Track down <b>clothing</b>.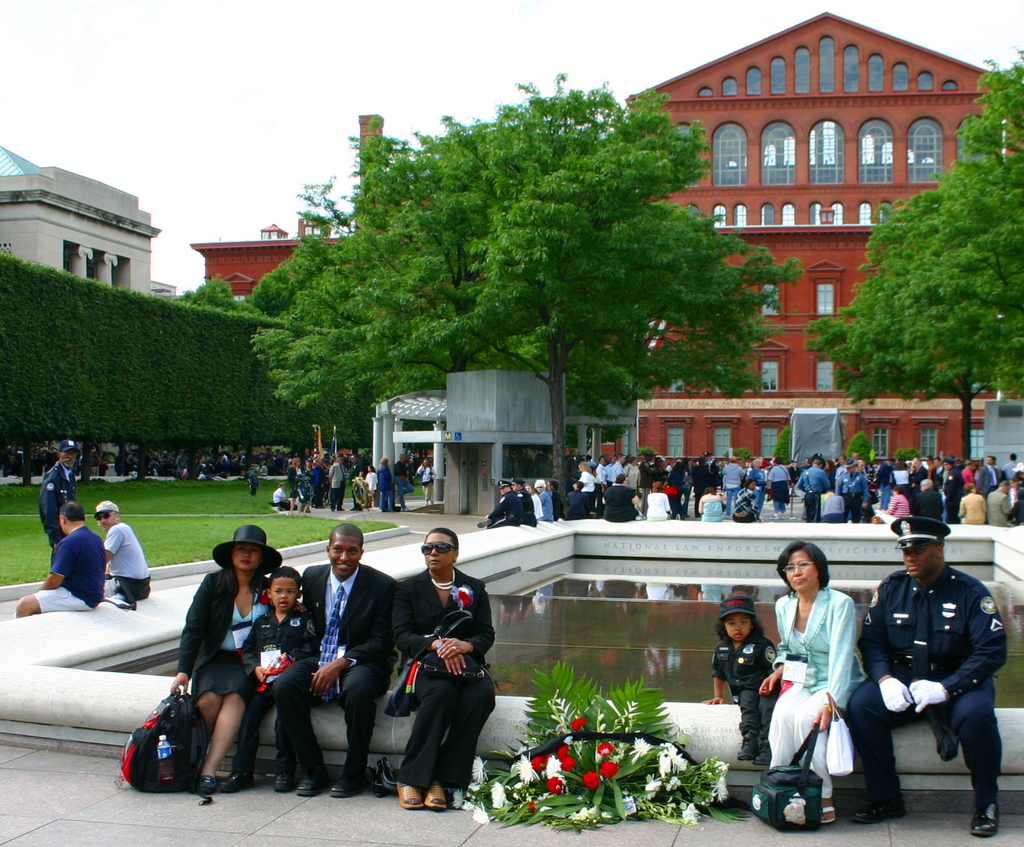
Tracked to crop(104, 525, 156, 602).
